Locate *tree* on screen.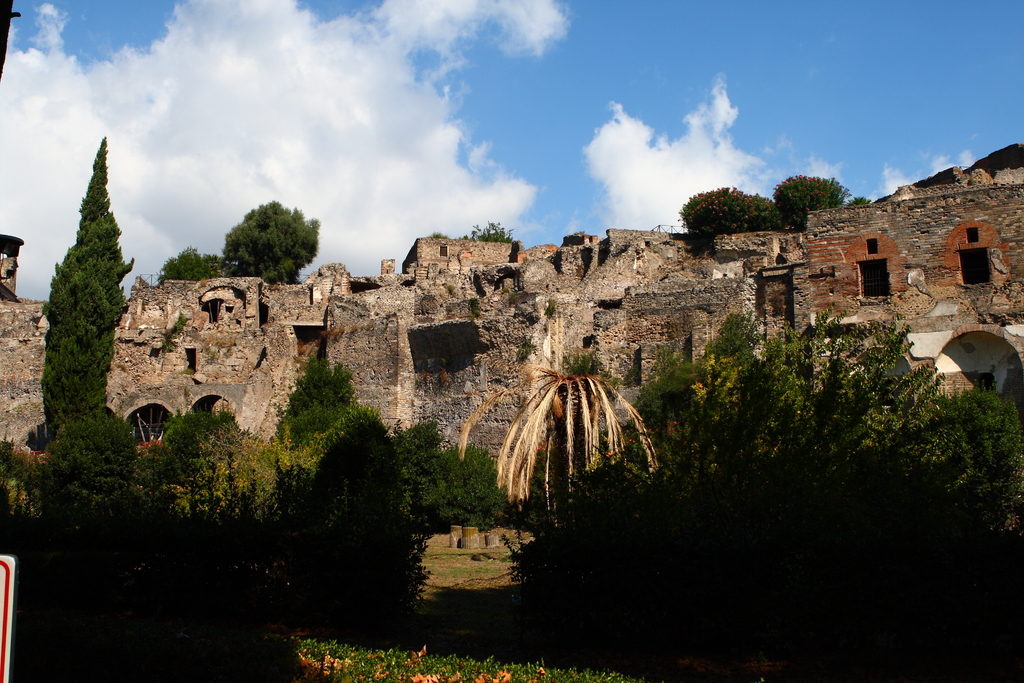
On screen at (211,188,314,274).
